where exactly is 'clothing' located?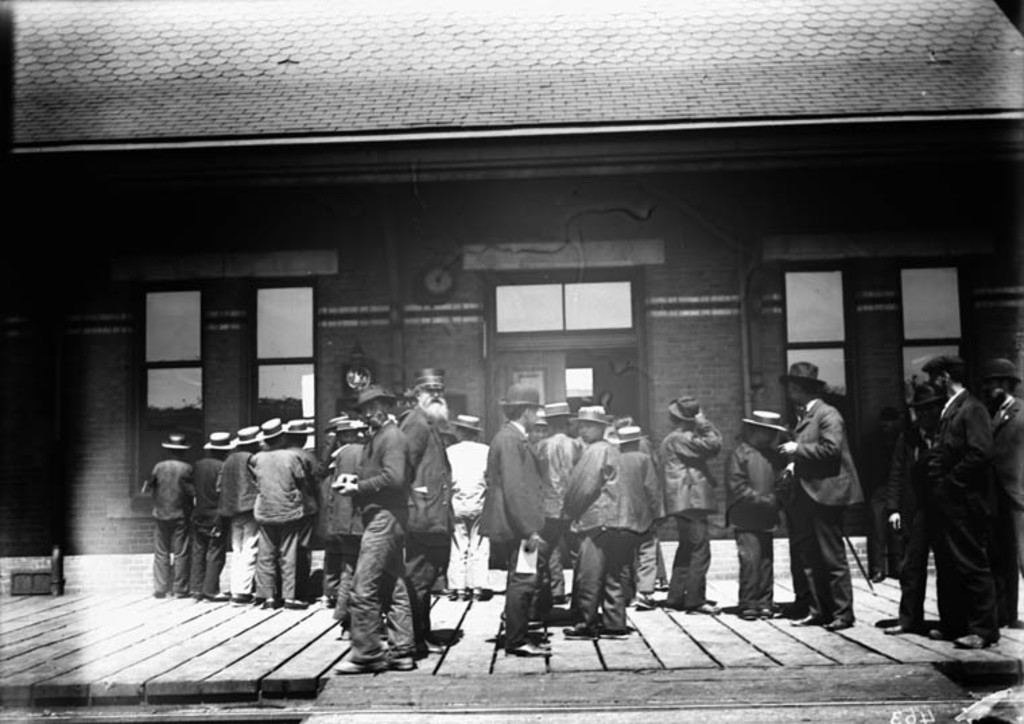
Its bounding box is bbox=(209, 449, 257, 597).
